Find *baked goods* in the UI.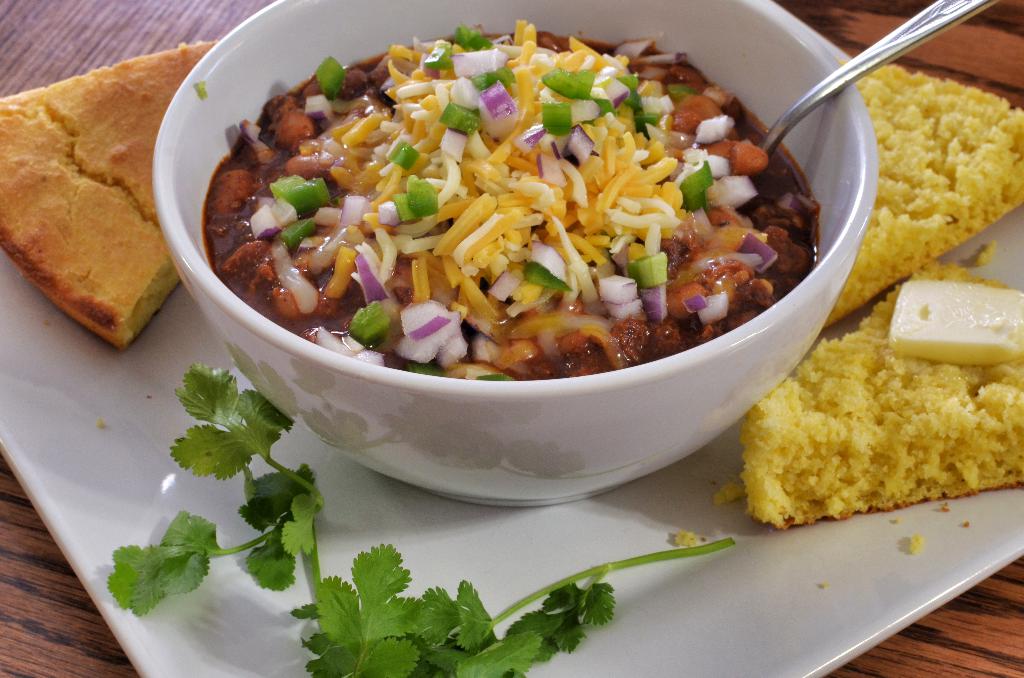
UI element at [left=819, top=51, right=1023, bottom=329].
